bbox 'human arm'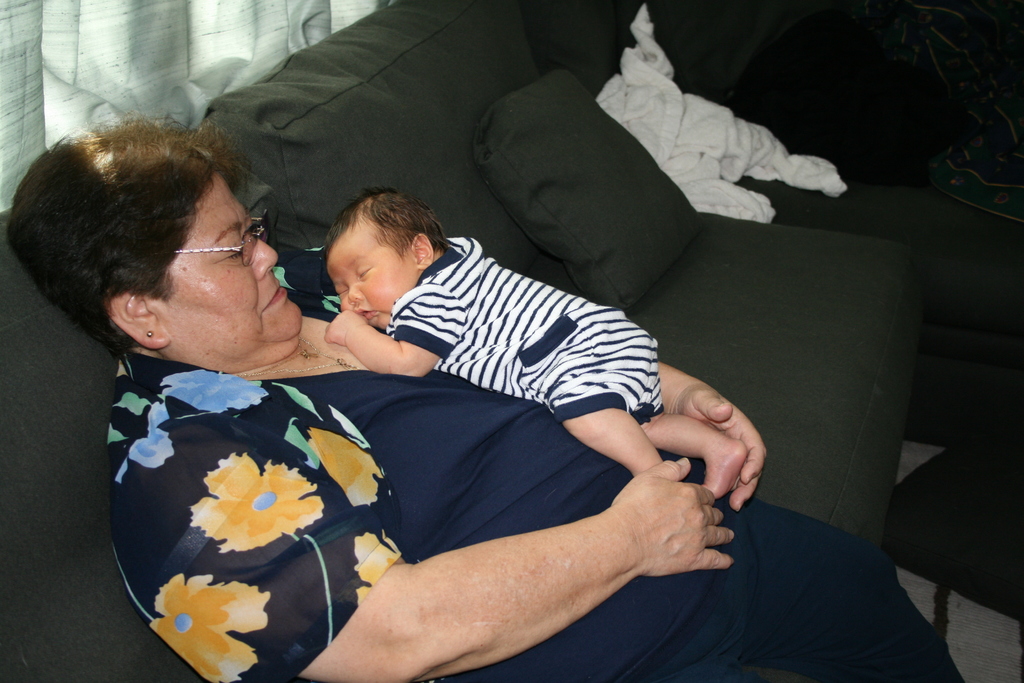
(321, 292, 468, 372)
